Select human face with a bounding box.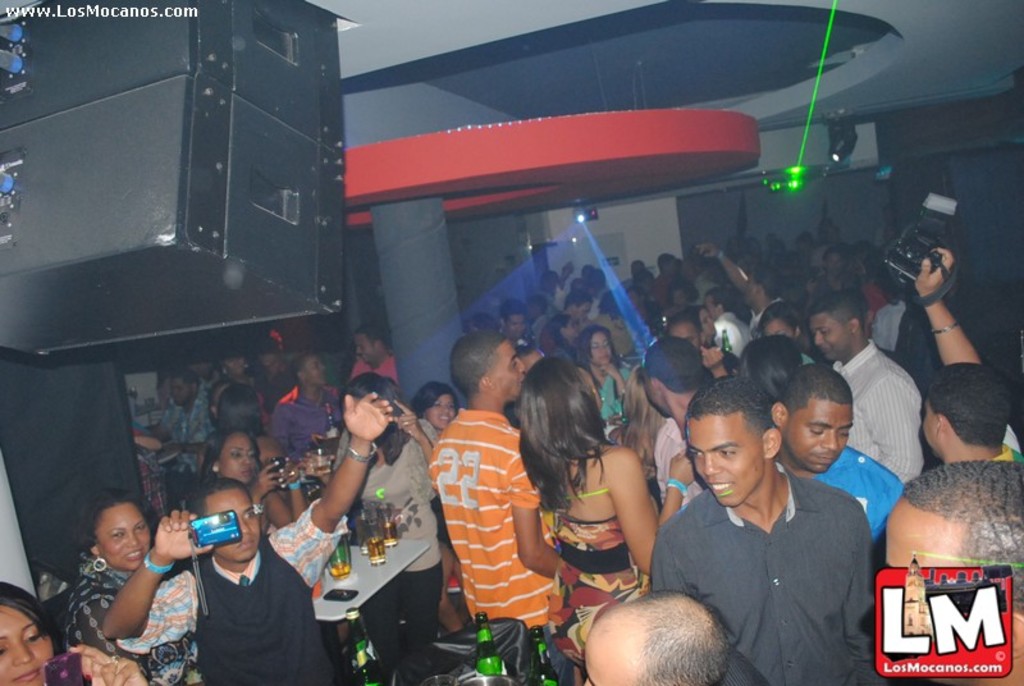
bbox=[591, 333, 612, 369].
